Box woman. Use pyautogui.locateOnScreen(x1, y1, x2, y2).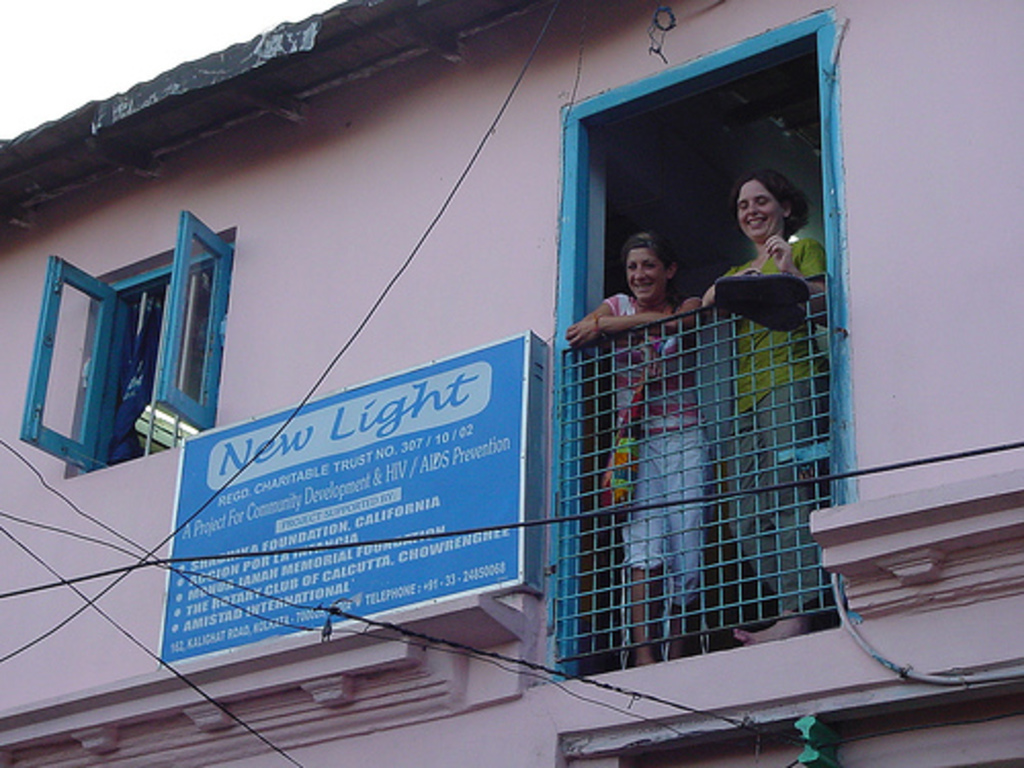
pyautogui.locateOnScreen(702, 164, 823, 645).
